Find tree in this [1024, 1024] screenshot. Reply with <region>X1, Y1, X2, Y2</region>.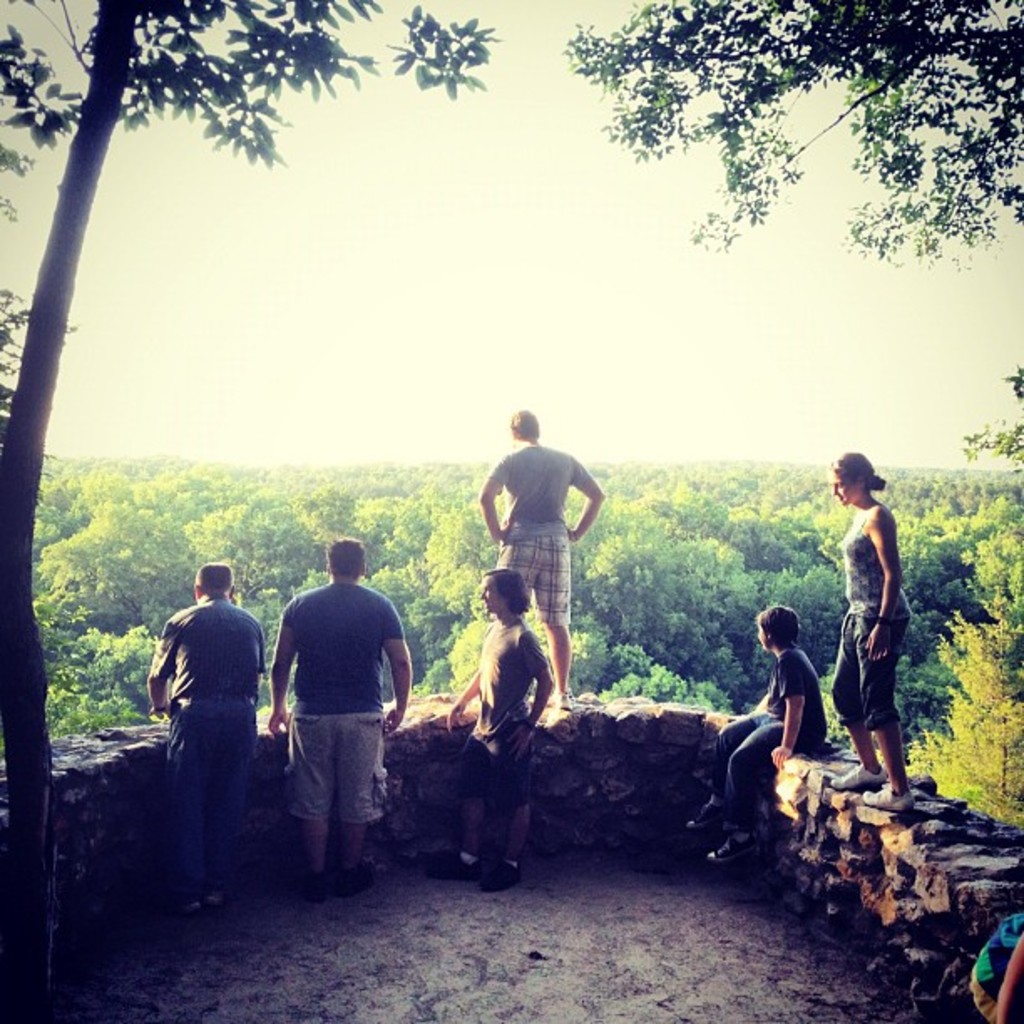
<region>0, 0, 502, 1019</region>.
